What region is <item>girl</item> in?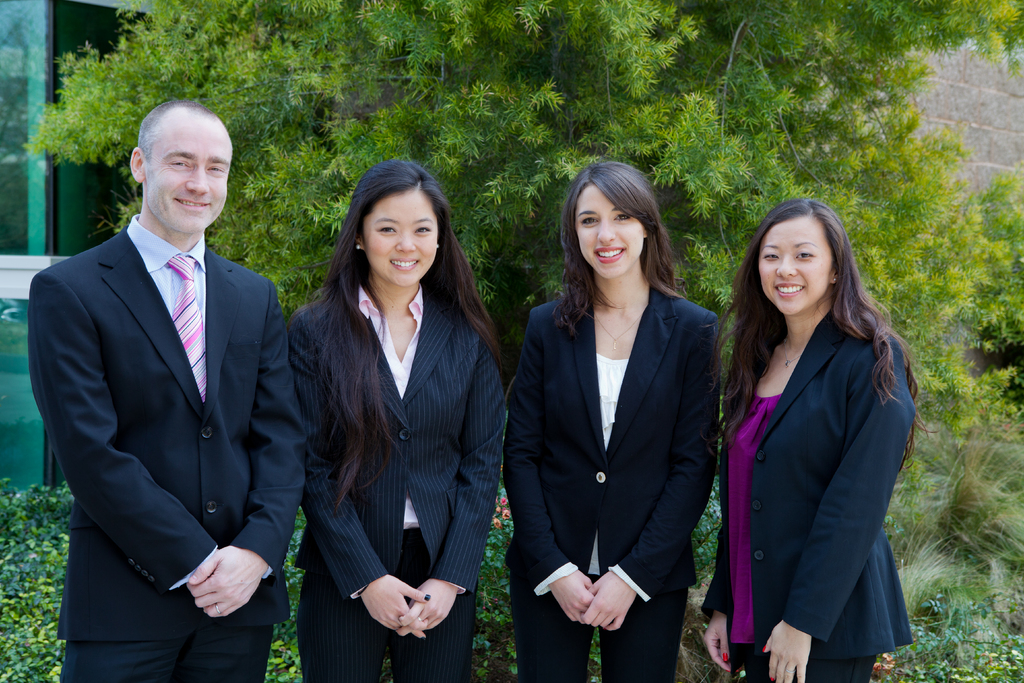
Rect(495, 155, 717, 682).
